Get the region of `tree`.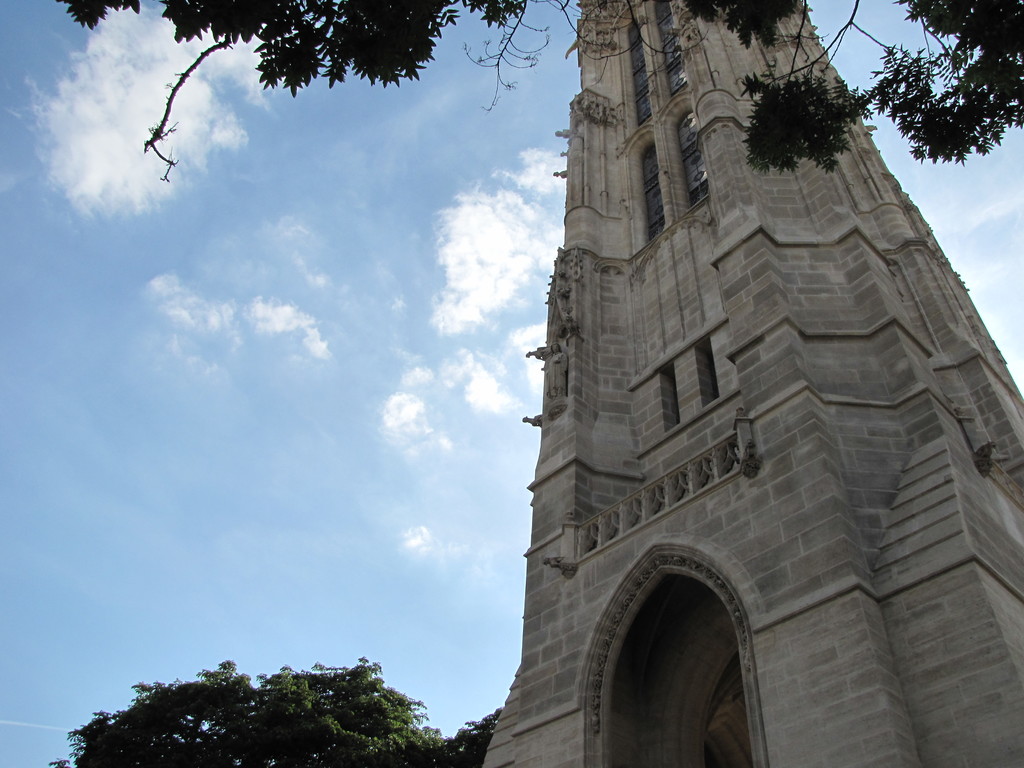
(436,702,510,767).
